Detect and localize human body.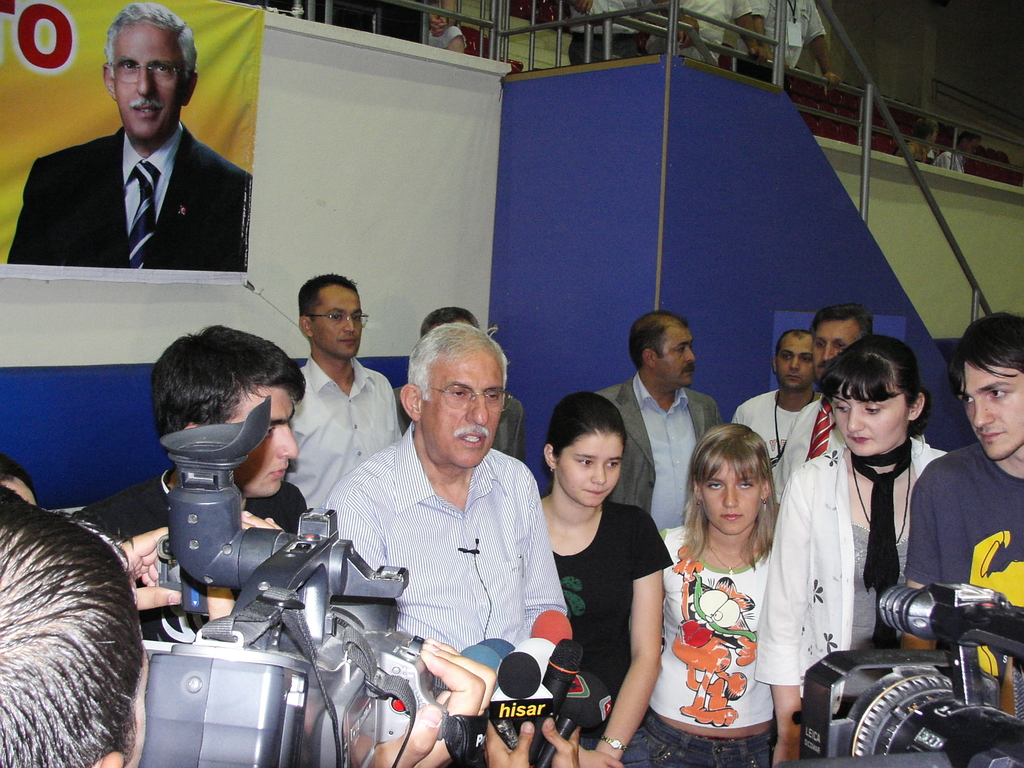
Localized at rect(5, 2, 255, 273).
